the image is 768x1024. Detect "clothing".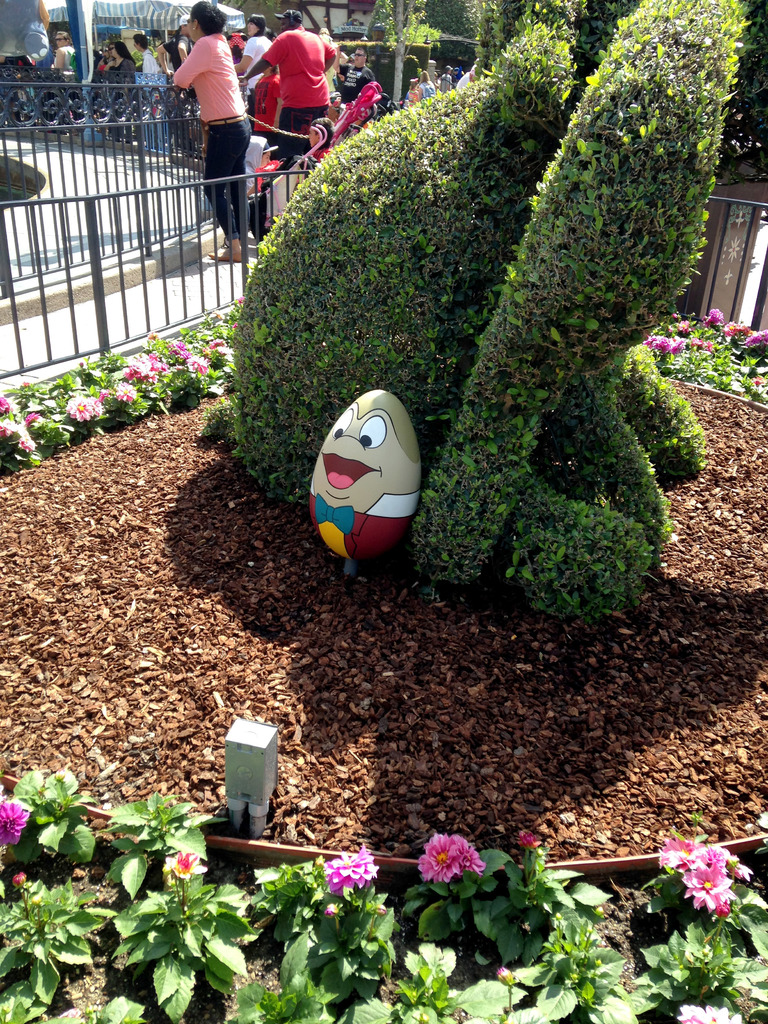
Detection: box(337, 63, 371, 112).
